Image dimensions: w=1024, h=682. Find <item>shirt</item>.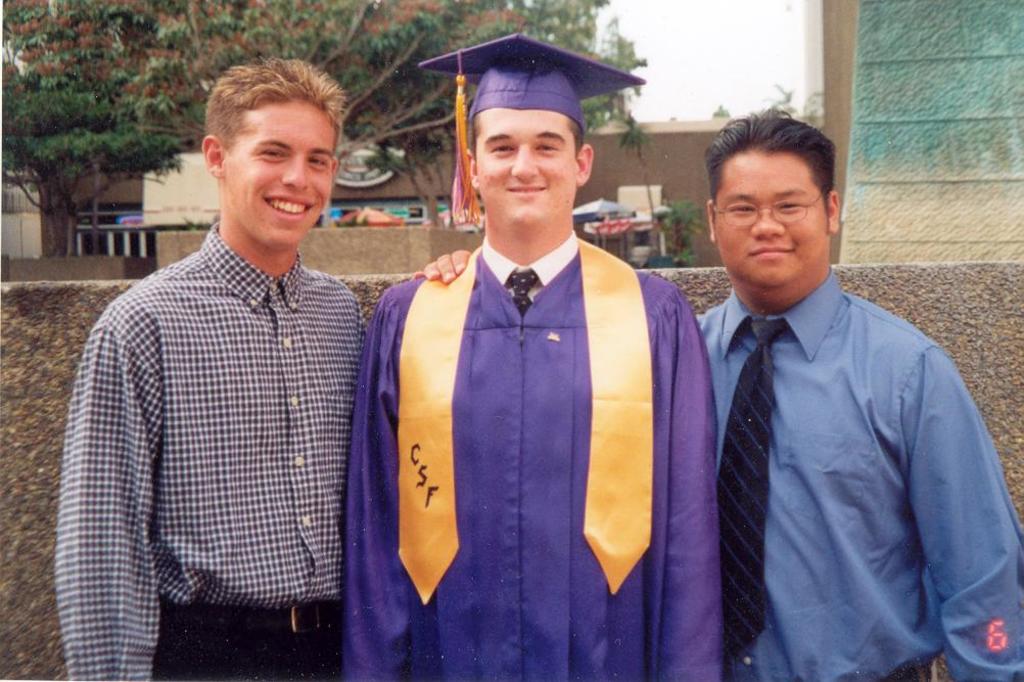
left=478, top=234, right=580, bottom=303.
